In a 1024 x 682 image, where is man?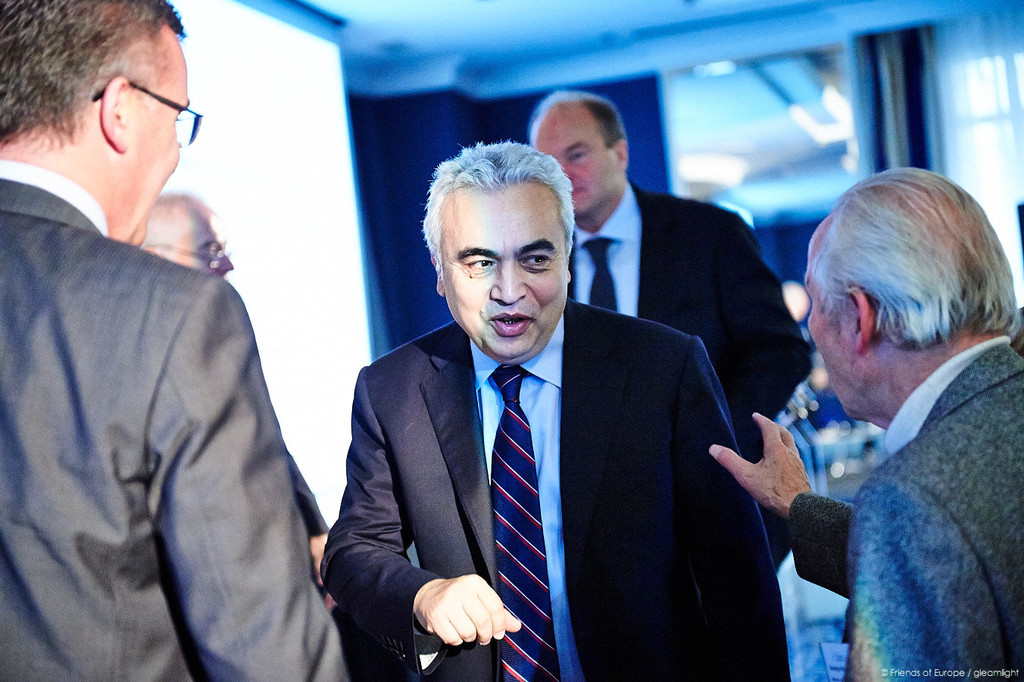
(0,2,352,681).
